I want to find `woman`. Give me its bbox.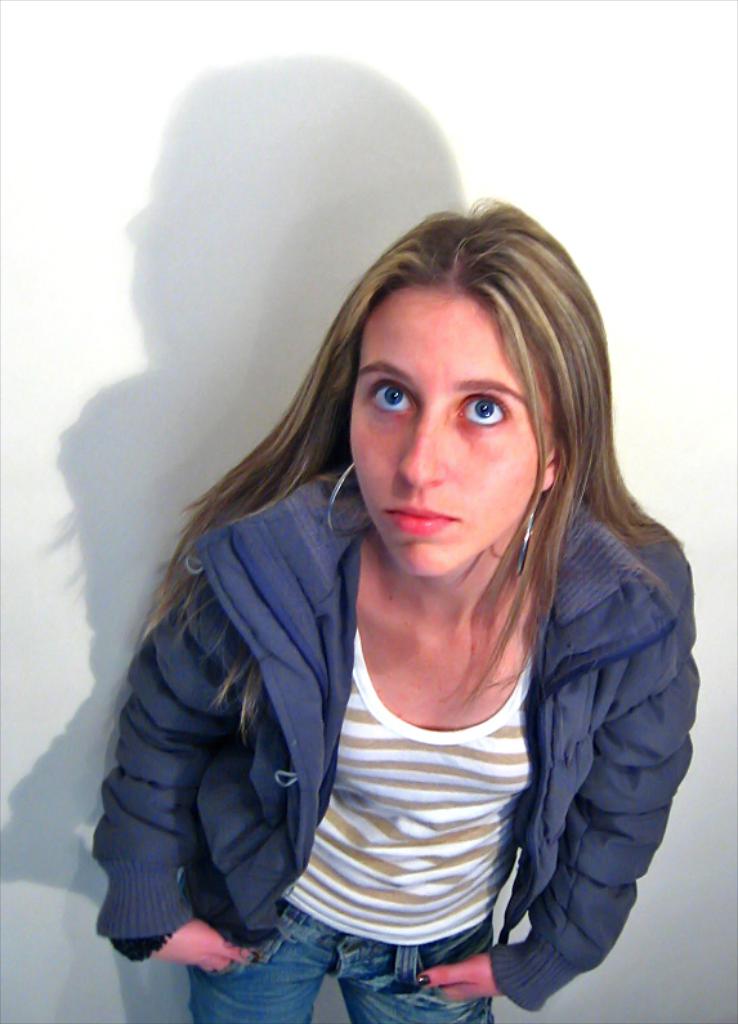
(left=79, top=138, right=726, bottom=1002).
